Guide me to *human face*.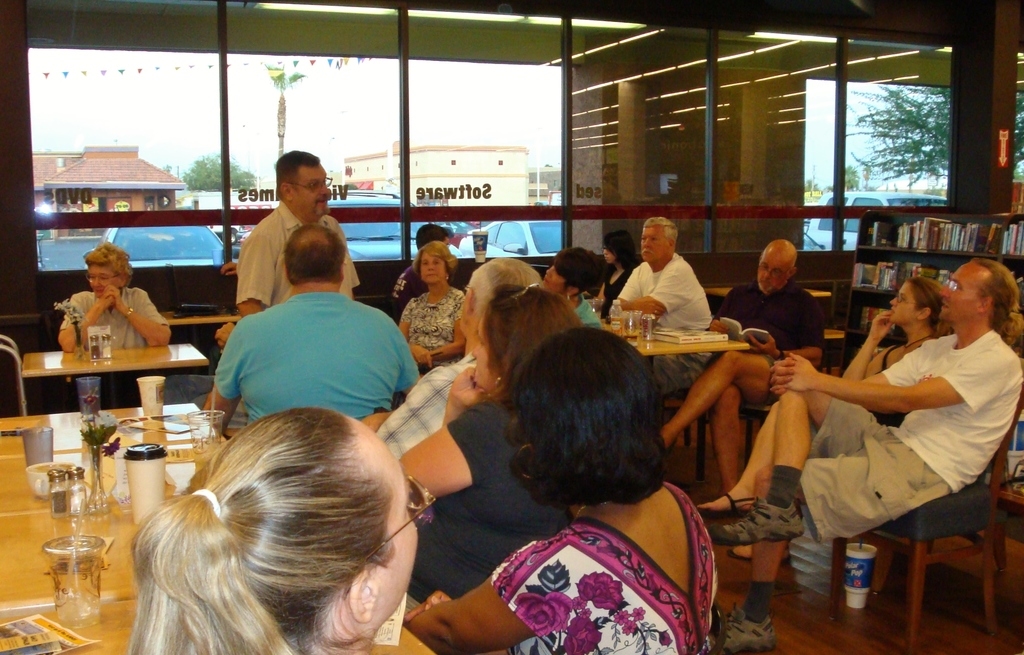
Guidance: {"x1": 930, "y1": 264, "x2": 974, "y2": 318}.
